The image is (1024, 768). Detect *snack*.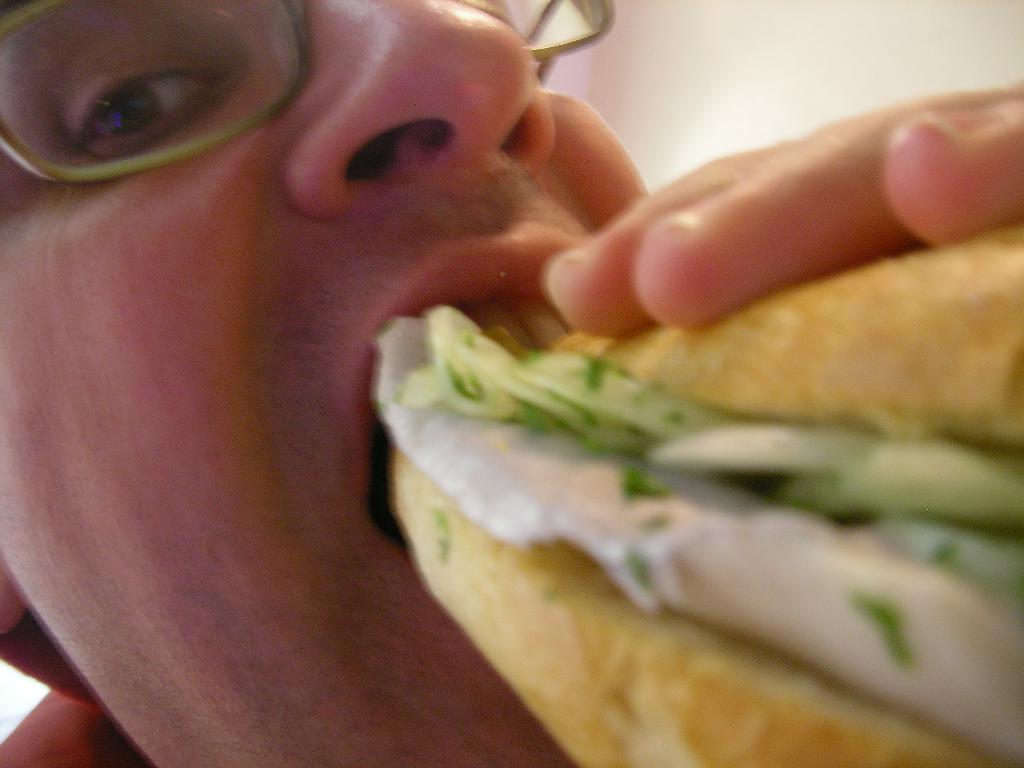
Detection: (x1=324, y1=136, x2=1007, y2=767).
